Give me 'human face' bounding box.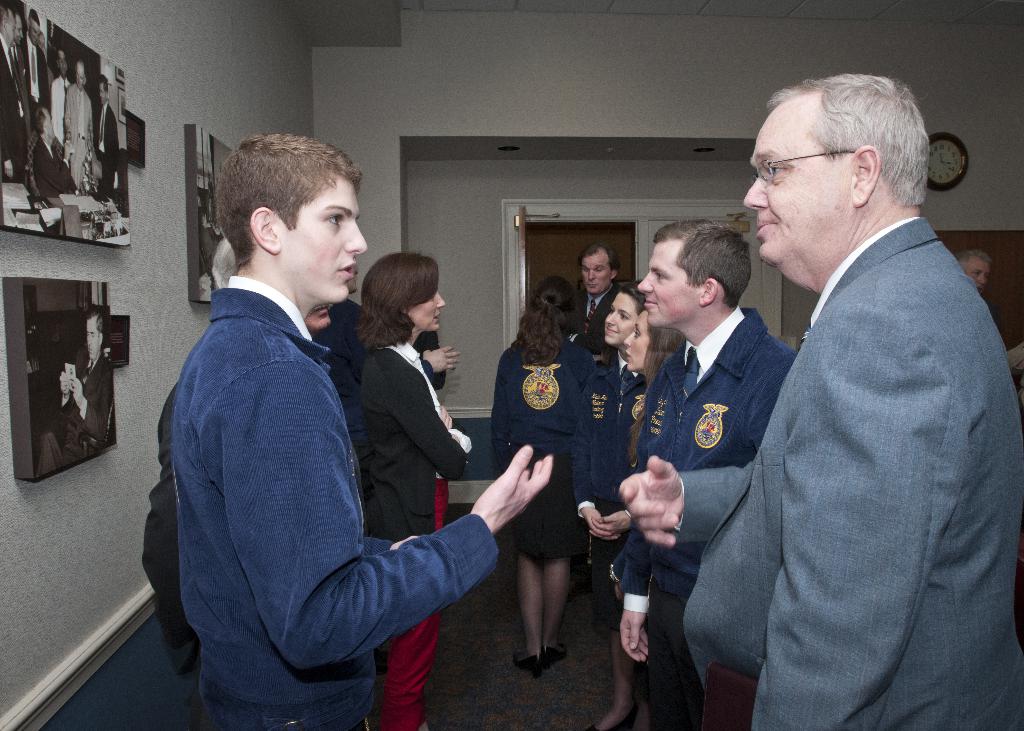
select_region(732, 90, 848, 261).
